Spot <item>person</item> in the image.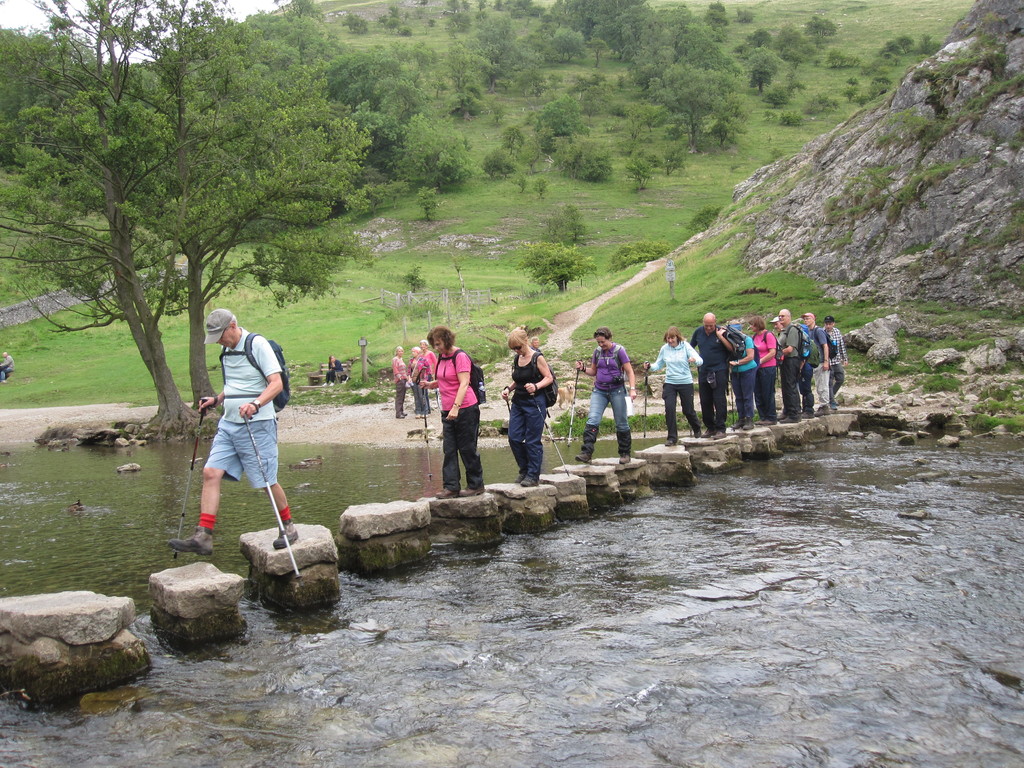
<item>person</item> found at pyautogui.locateOnScreen(801, 312, 826, 412).
